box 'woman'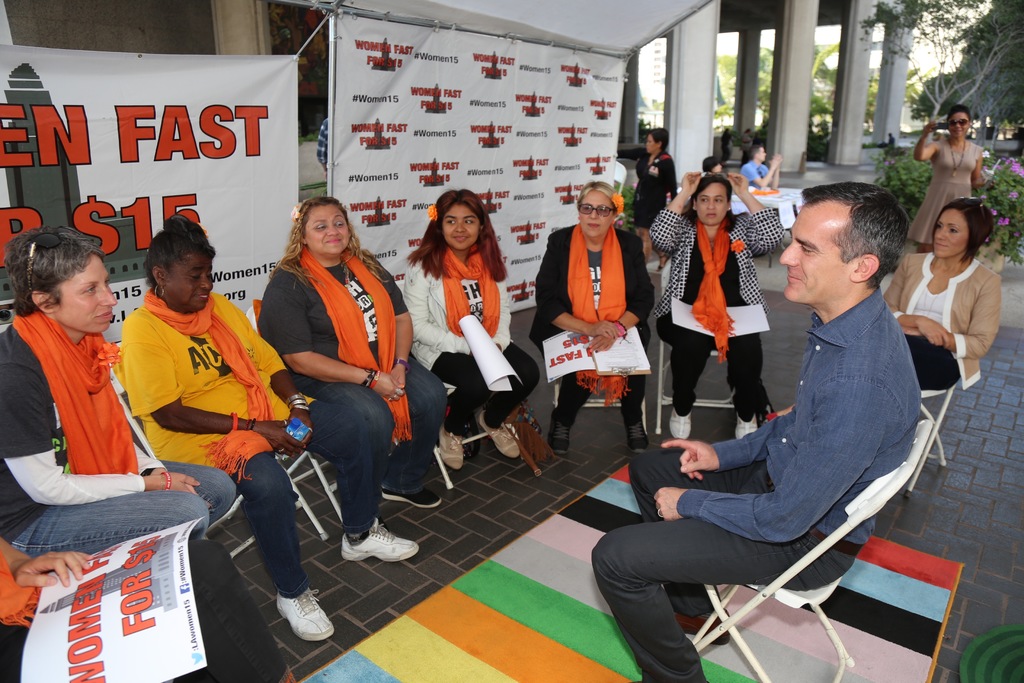
[x1=645, y1=173, x2=792, y2=454]
